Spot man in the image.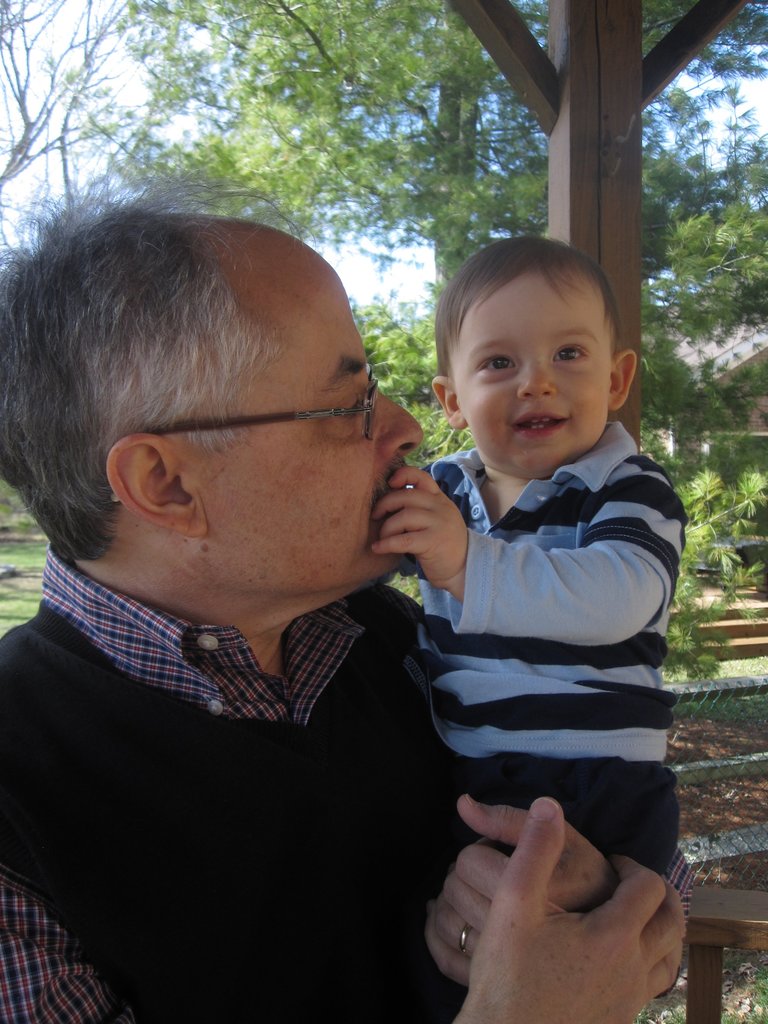
man found at 0:180:570:989.
